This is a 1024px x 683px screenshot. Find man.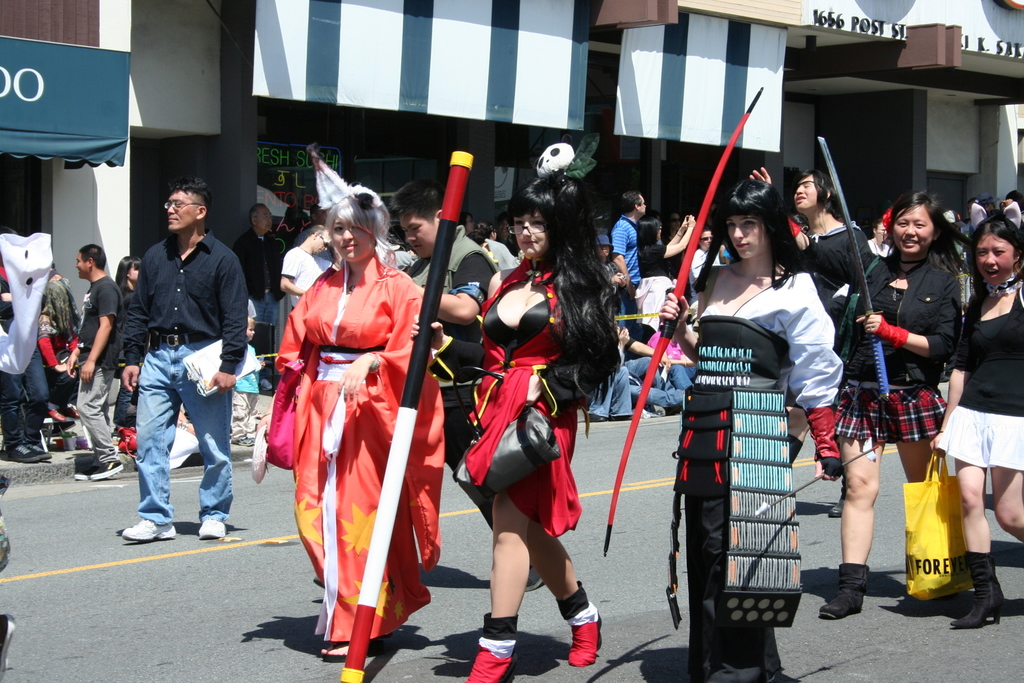
Bounding box: <box>476,216,525,268</box>.
